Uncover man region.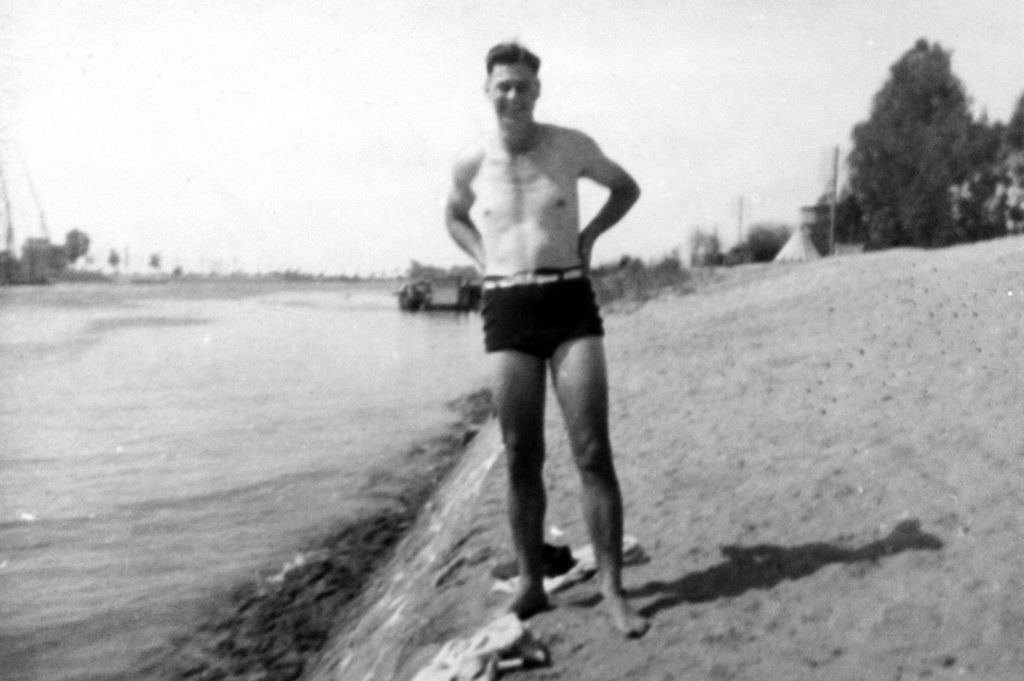
Uncovered: rect(422, 46, 655, 631).
